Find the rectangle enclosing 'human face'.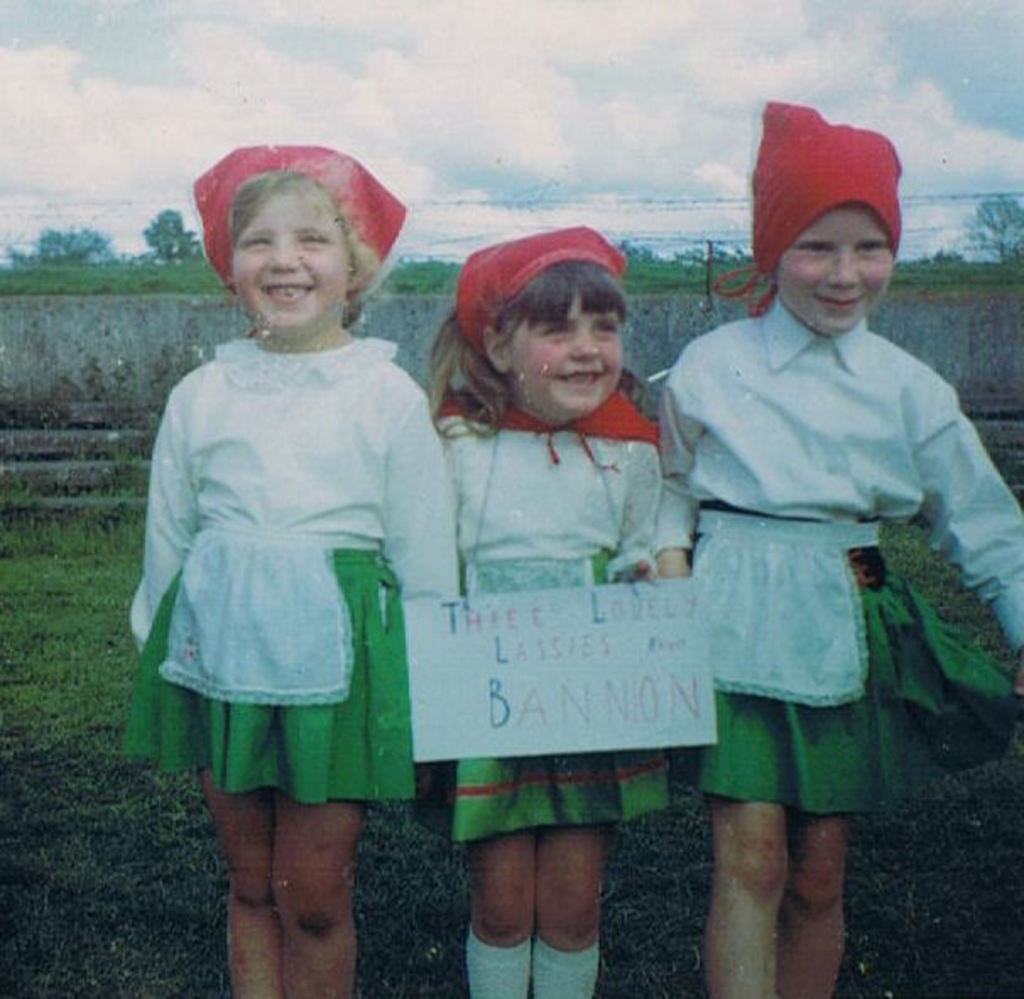
pyautogui.locateOnScreen(779, 196, 889, 335).
